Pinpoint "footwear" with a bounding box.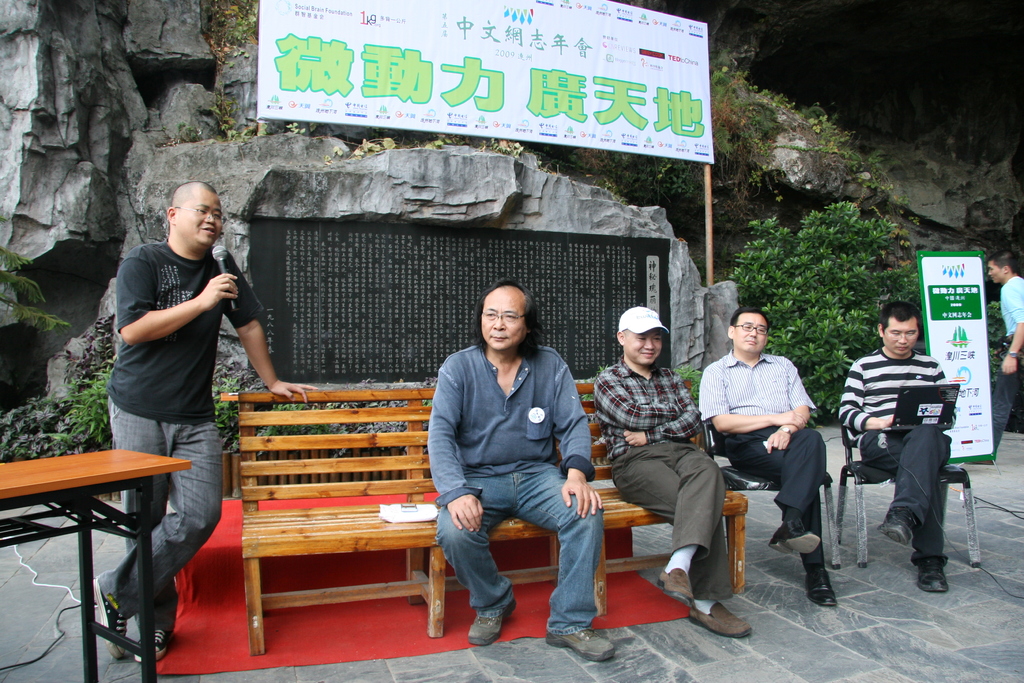
x1=808 y1=567 x2=836 y2=607.
